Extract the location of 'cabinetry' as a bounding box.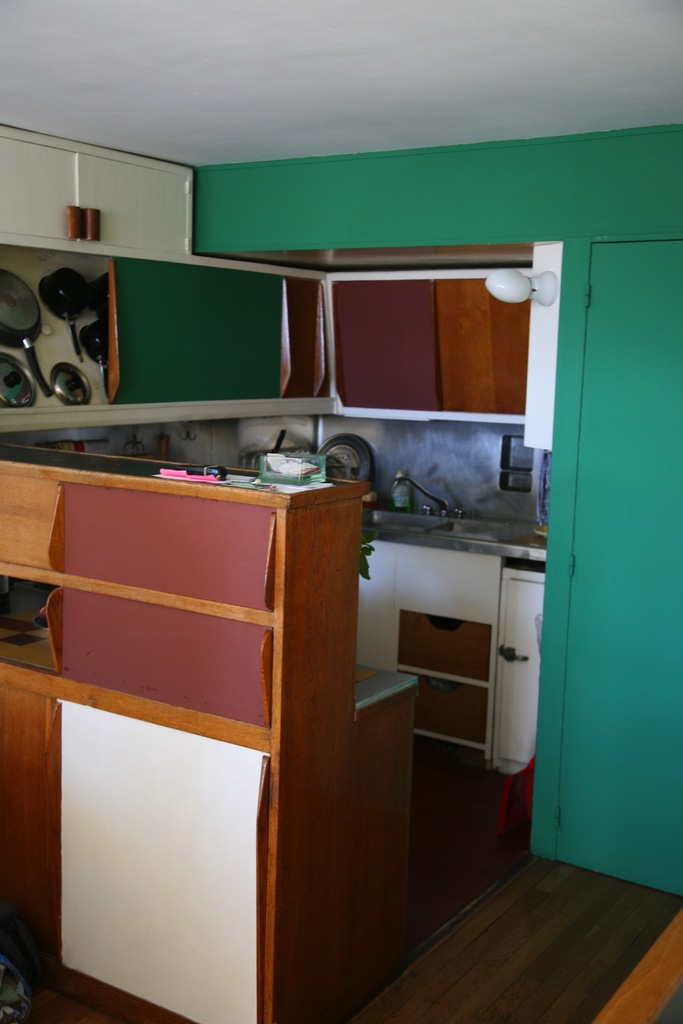
[x1=366, y1=508, x2=548, y2=804].
